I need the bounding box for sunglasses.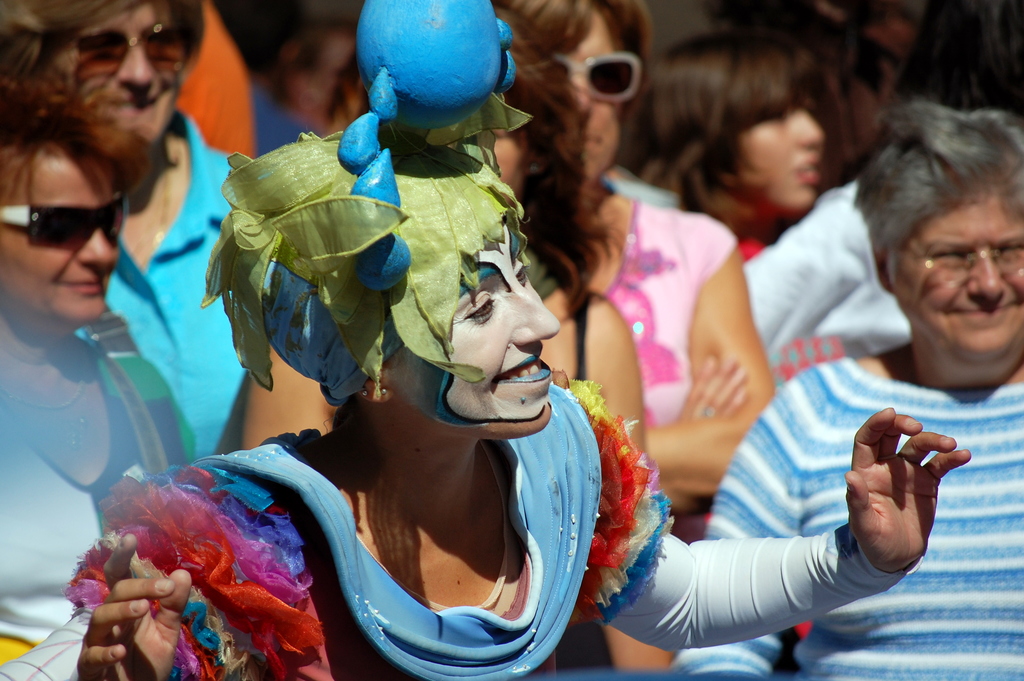
Here it is: bbox(75, 28, 186, 76).
